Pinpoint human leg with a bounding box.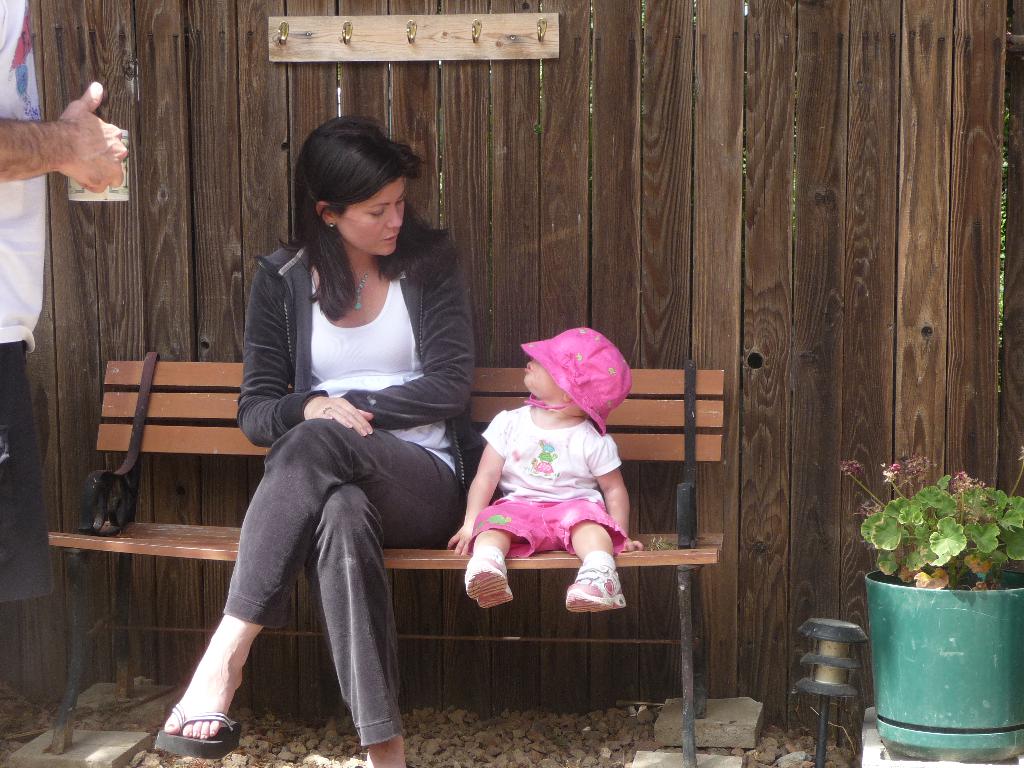
[x1=157, y1=409, x2=464, y2=766].
